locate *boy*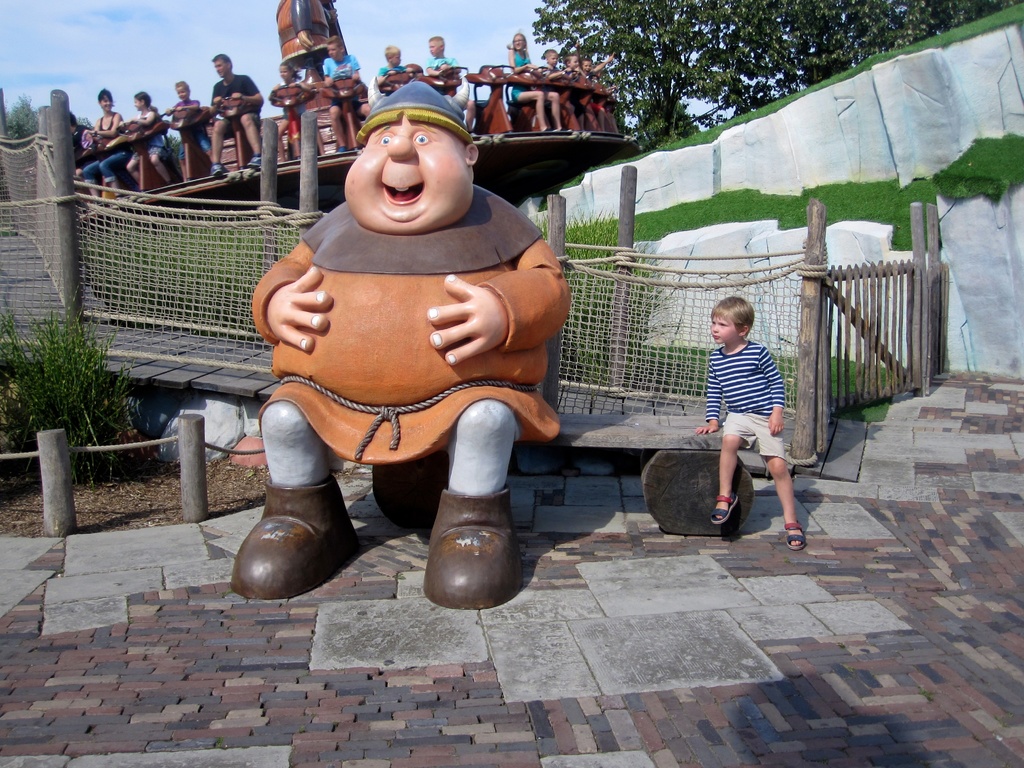
region(376, 43, 407, 102)
